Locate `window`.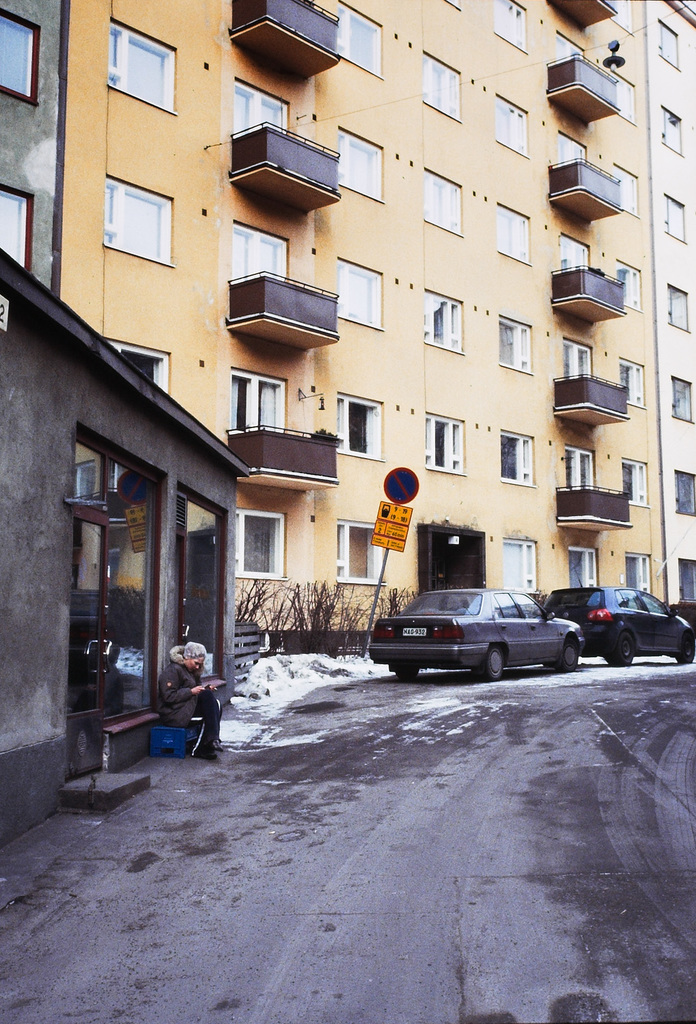
Bounding box: (667,199,684,243).
